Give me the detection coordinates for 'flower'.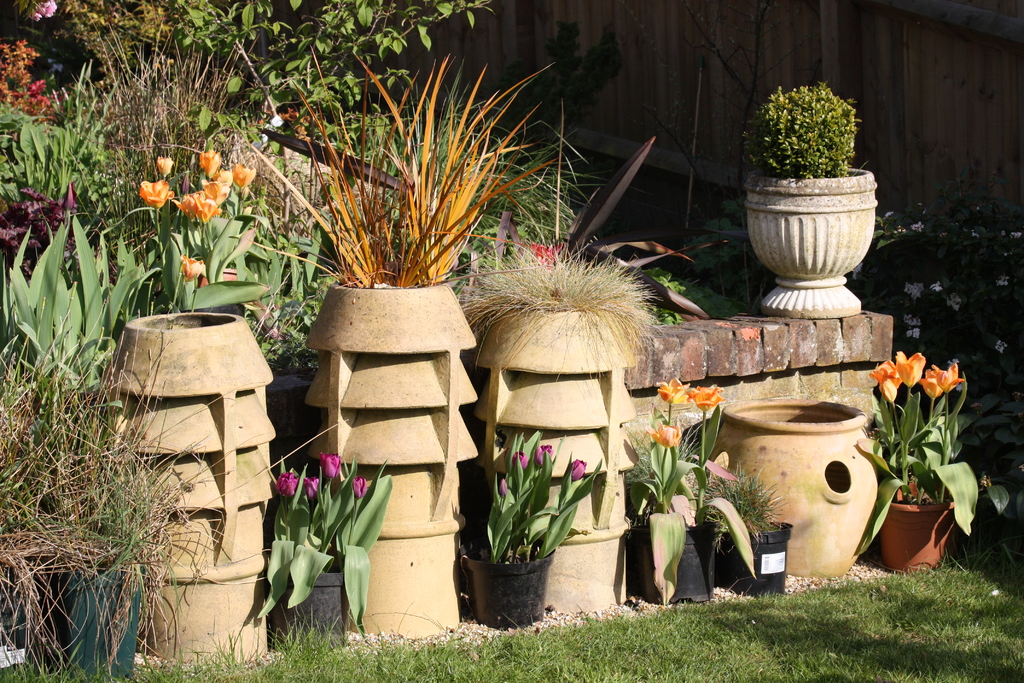
922/371/942/404.
